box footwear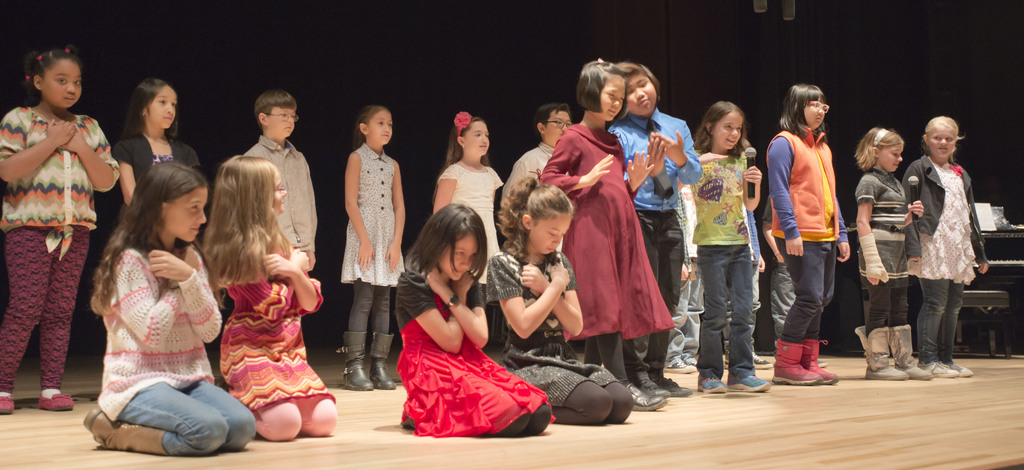
box=[76, 405, 168, 455]
